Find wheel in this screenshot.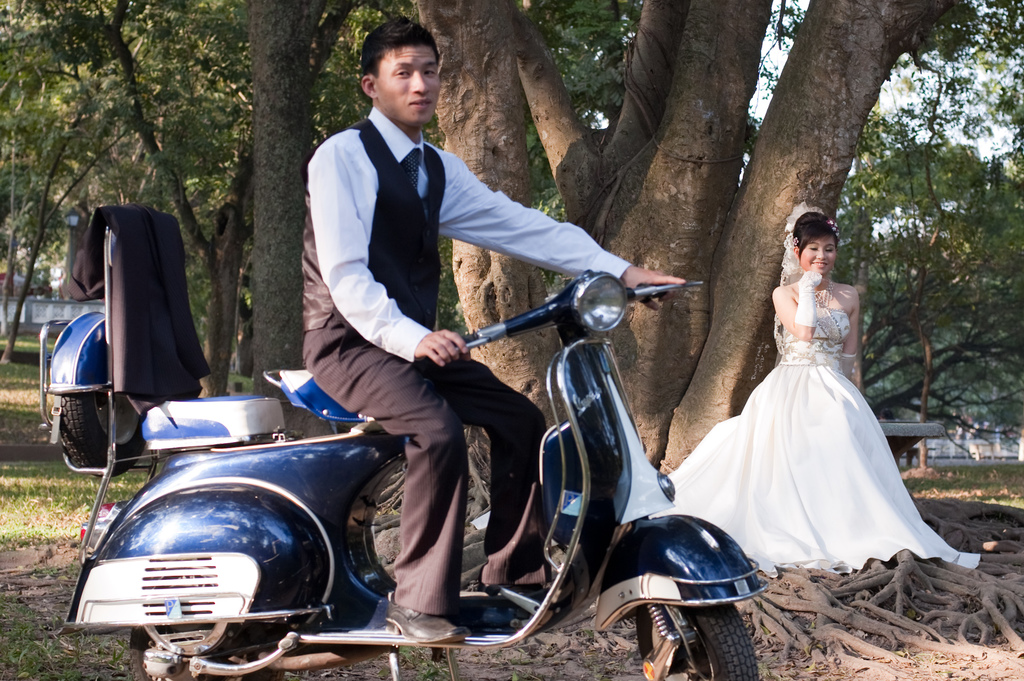
The bounding box for wheel is x1=130 y1=624 x2=282 y2=680.
